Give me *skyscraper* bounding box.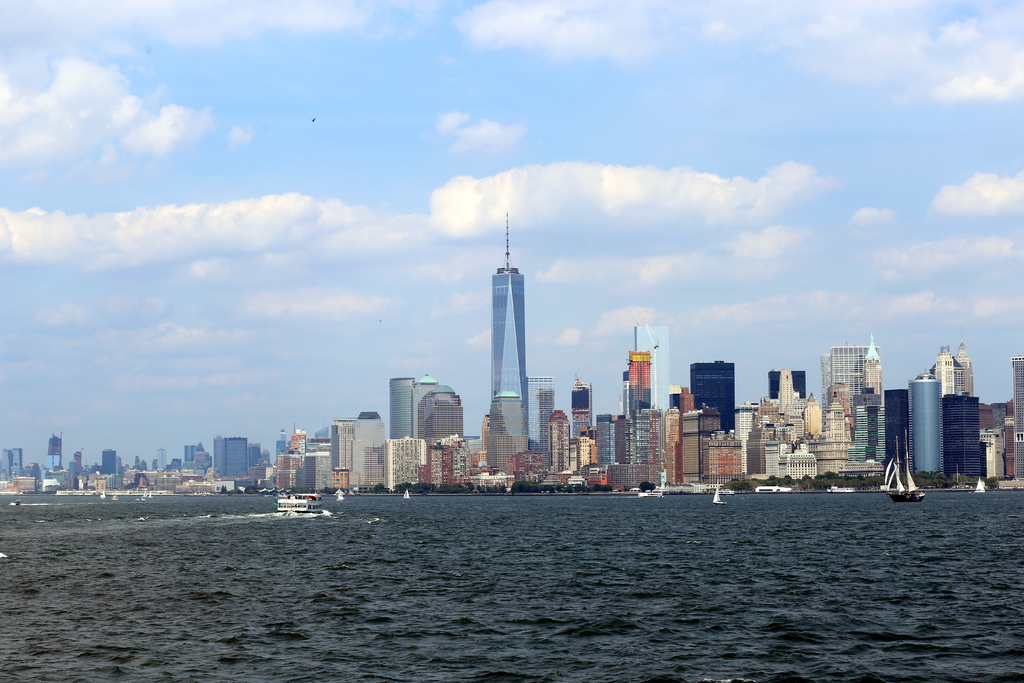
{"left": 390, "top": 375, "right": 415, "bottom": 441}.
